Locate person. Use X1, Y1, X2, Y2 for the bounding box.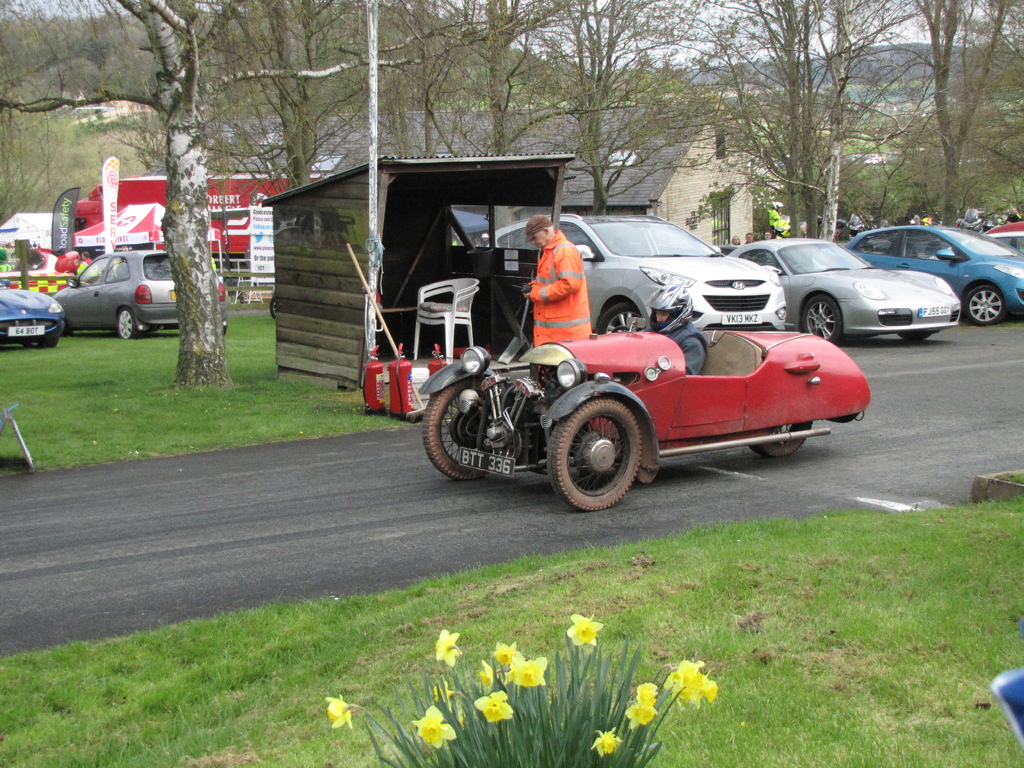
799, 221, 806, 239.
